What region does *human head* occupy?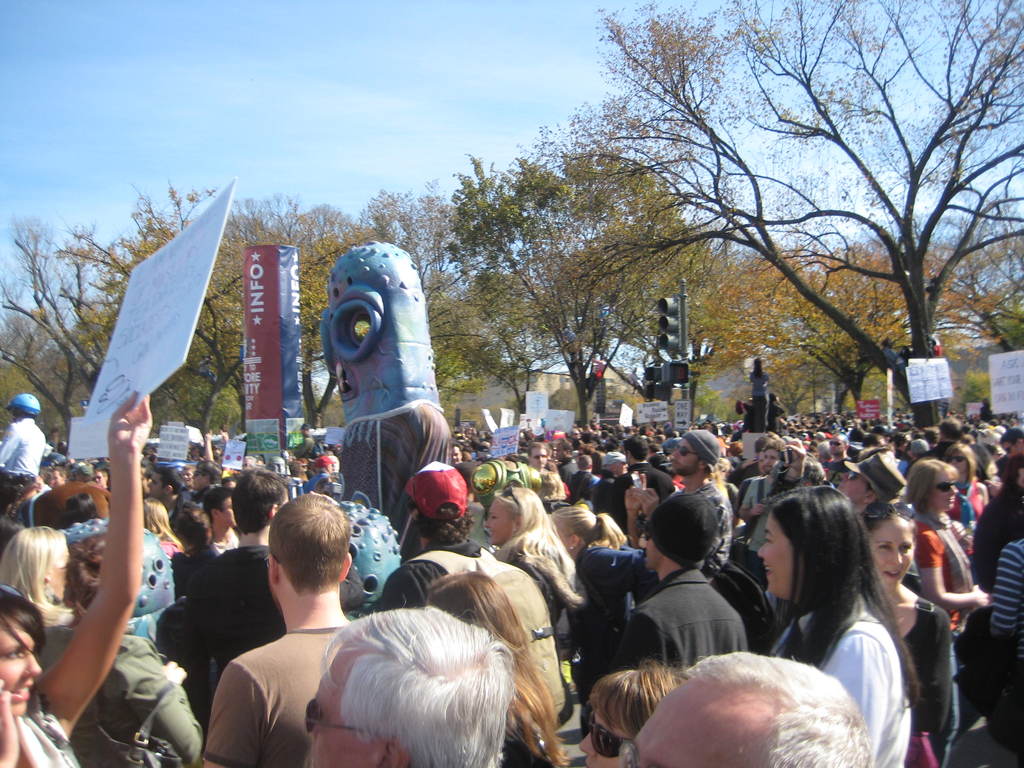
[65, 533, 108, 615].
